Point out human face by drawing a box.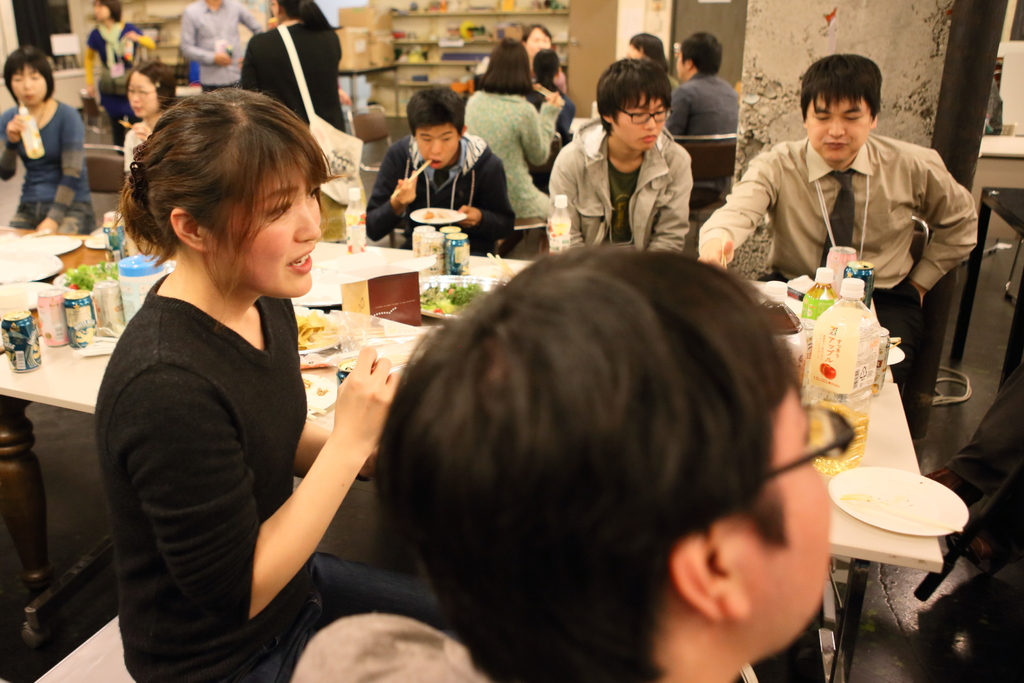
rect(805, 94, 871, 165).
